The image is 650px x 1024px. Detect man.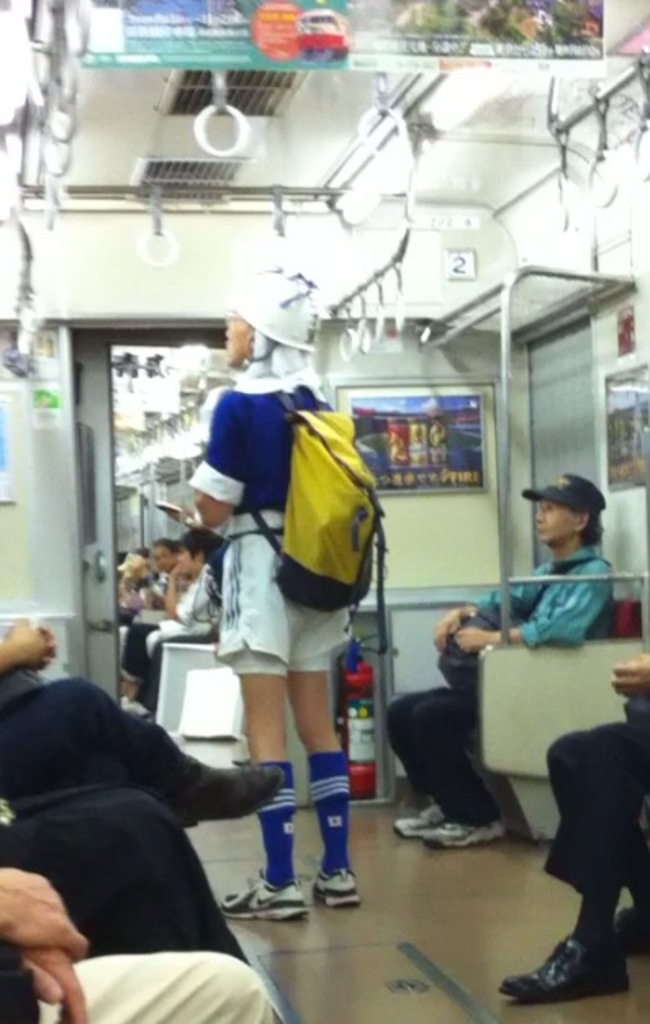
Detection: Rect(120, 526, 224, 713).
